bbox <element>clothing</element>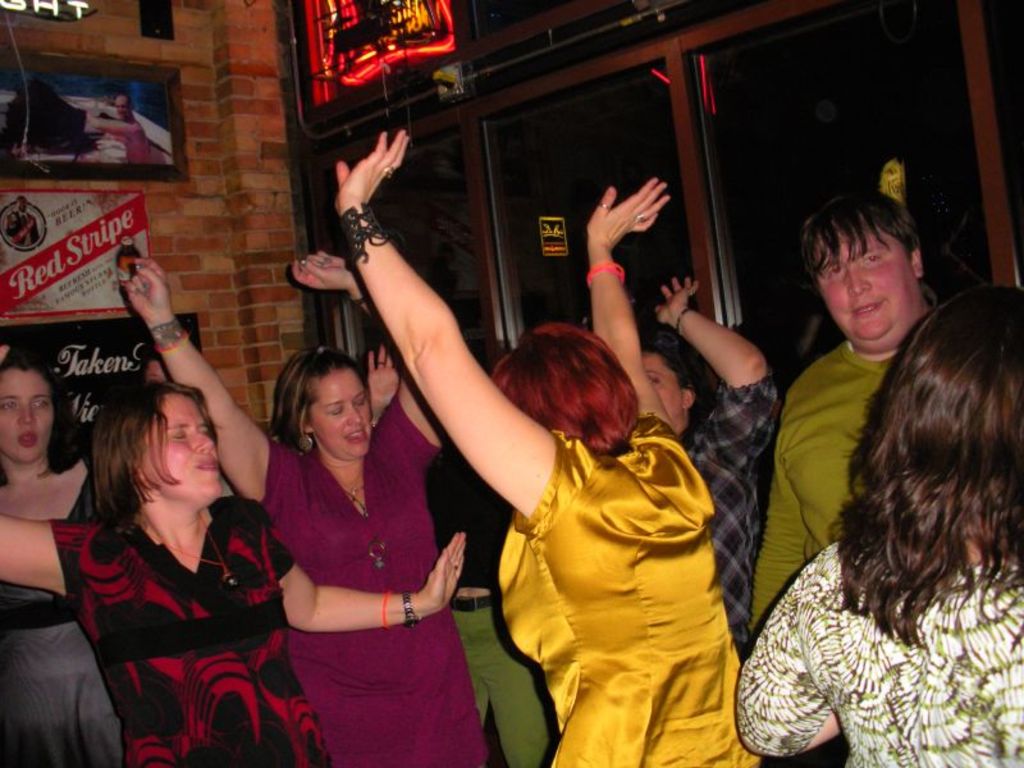
<box>749,334,891,632</box>
